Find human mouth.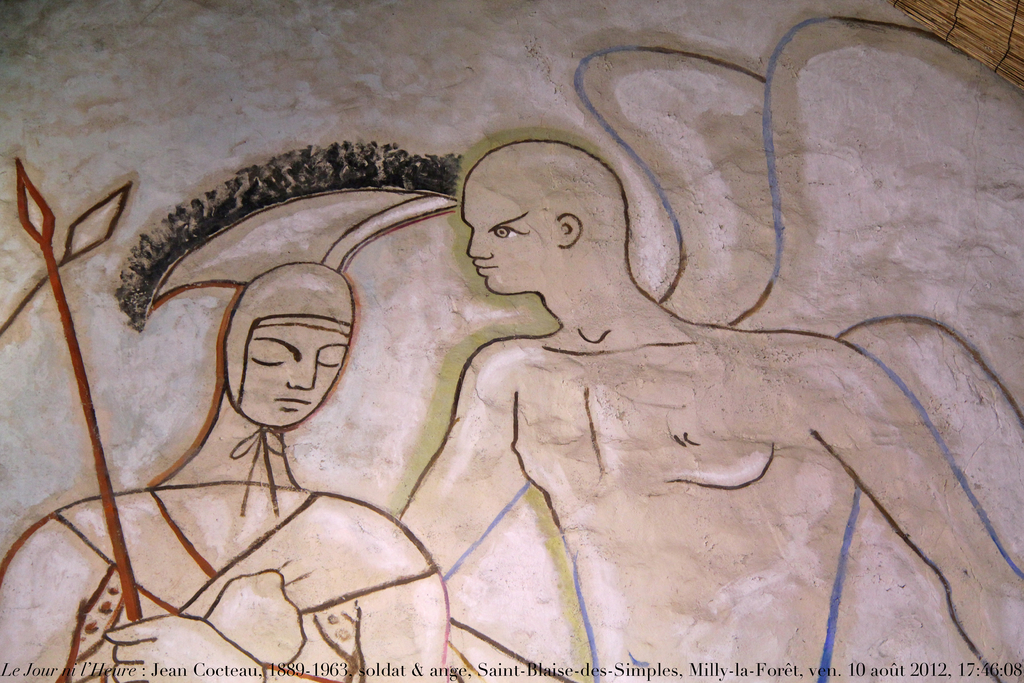
box=[277, 395, 305, 410].
